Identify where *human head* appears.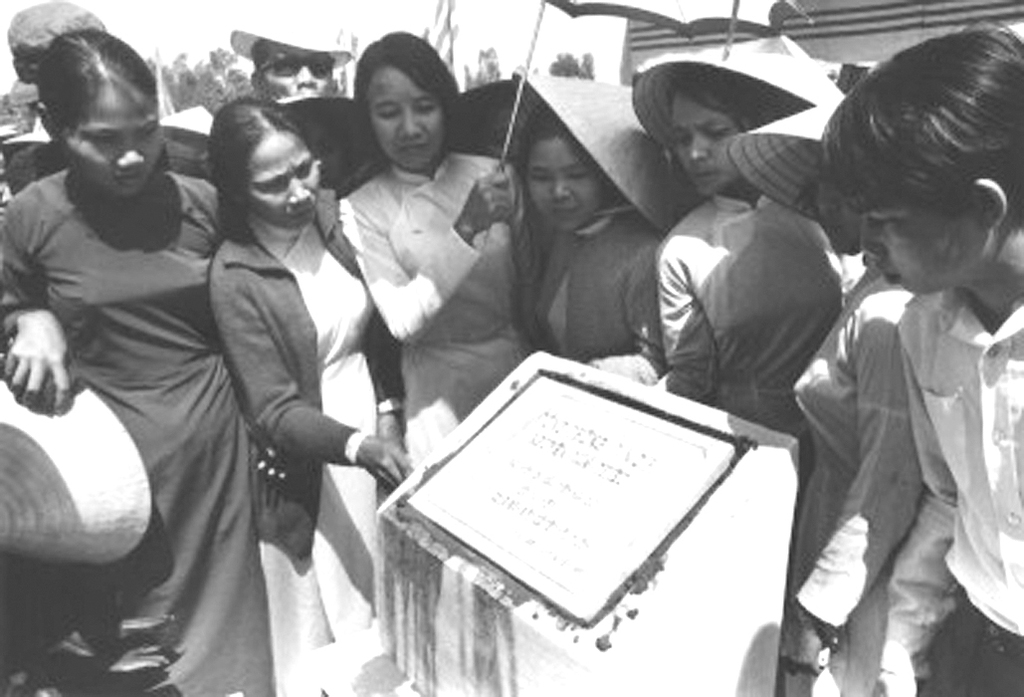
Appears at 347 25 463 175.
